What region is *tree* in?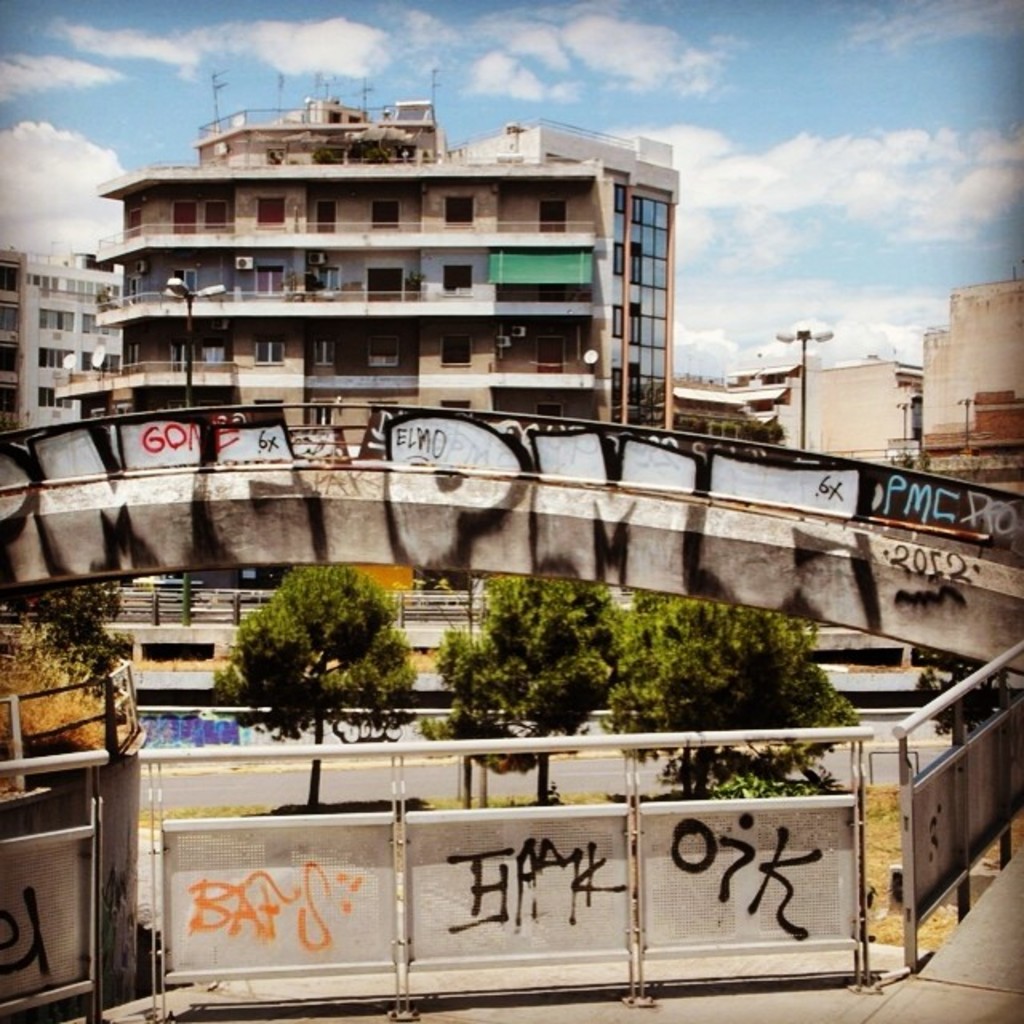
<box>211,552,426,738</box>.
